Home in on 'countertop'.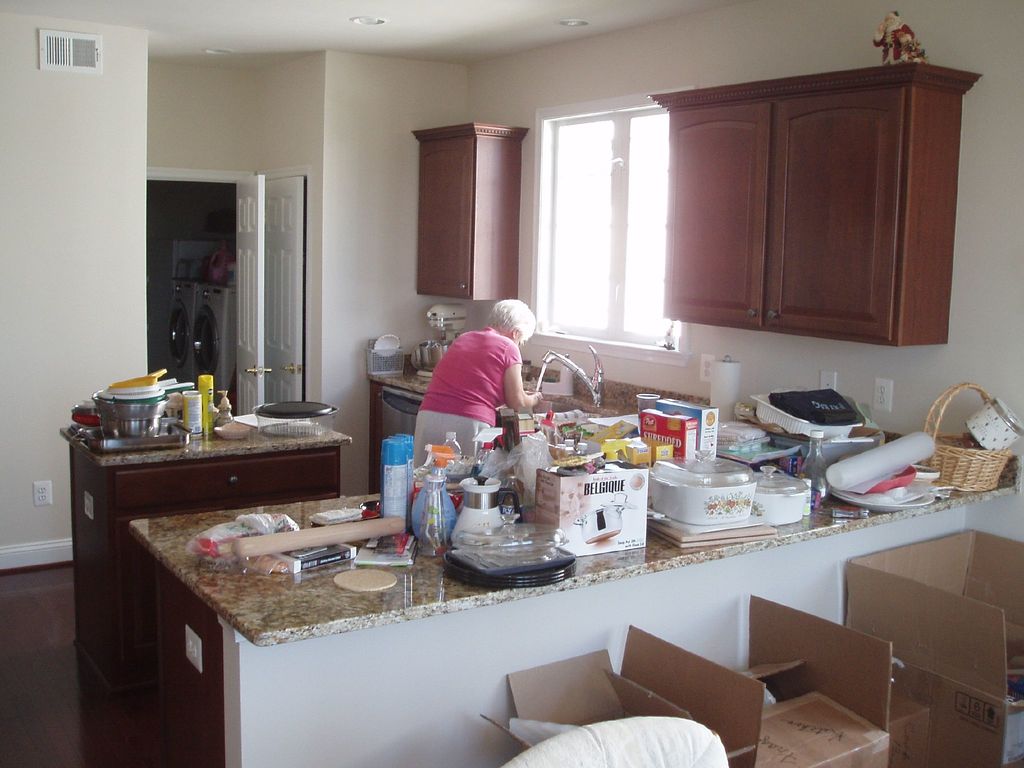
Homed in at [left=367, top=371, right=636, bottom=422].
